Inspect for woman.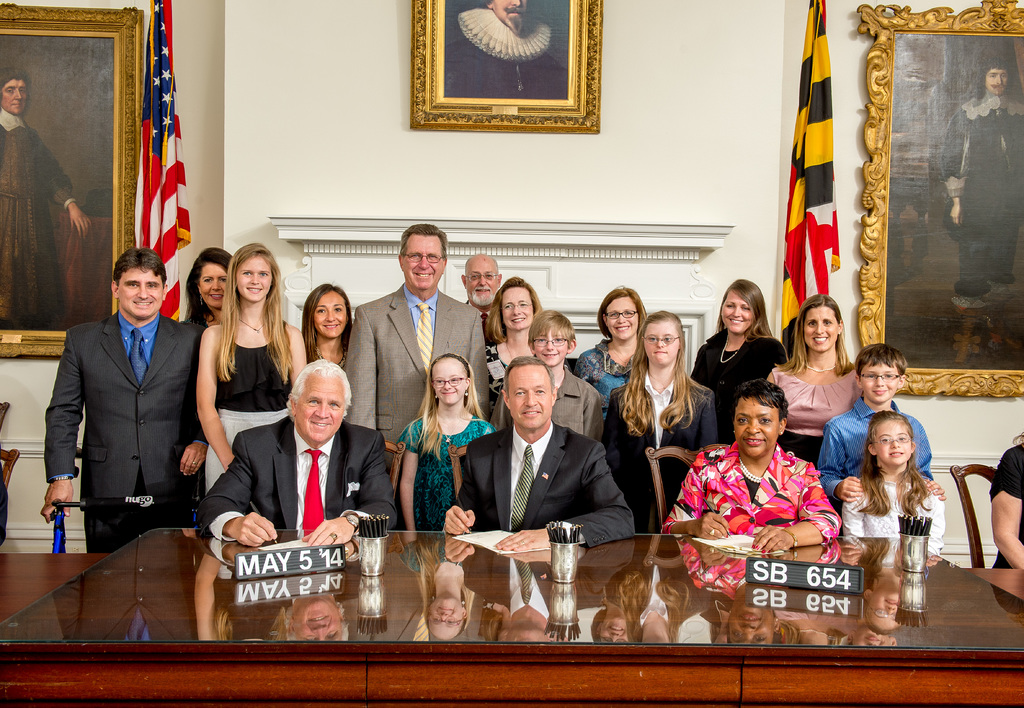
Inspection: <box>692,274,788,446</box>.
